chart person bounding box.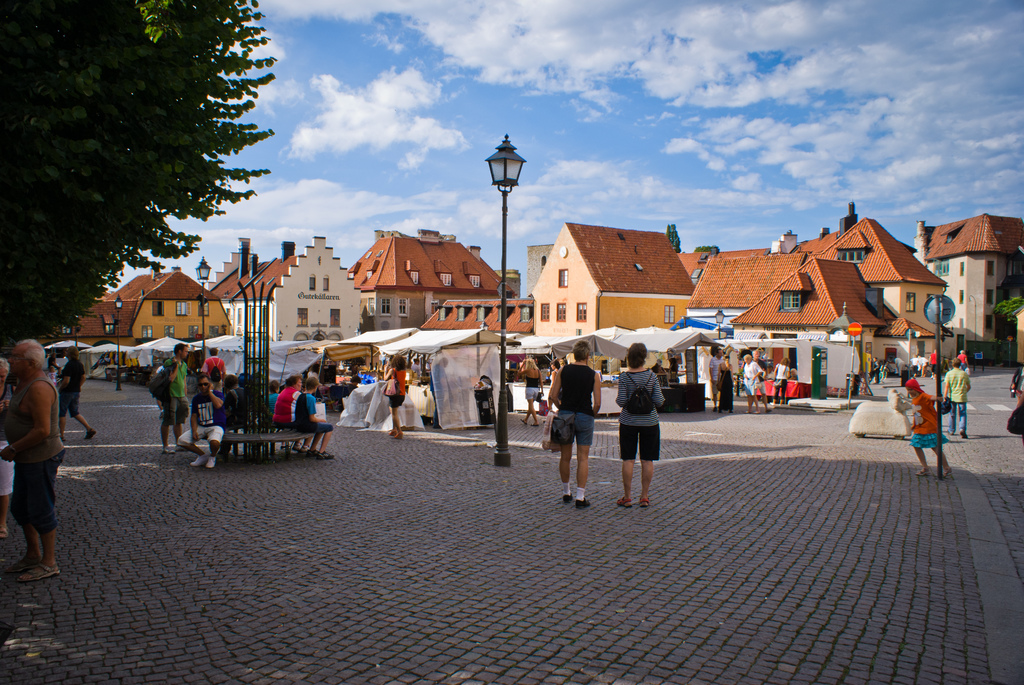
Charted: [381,352,405,437].
